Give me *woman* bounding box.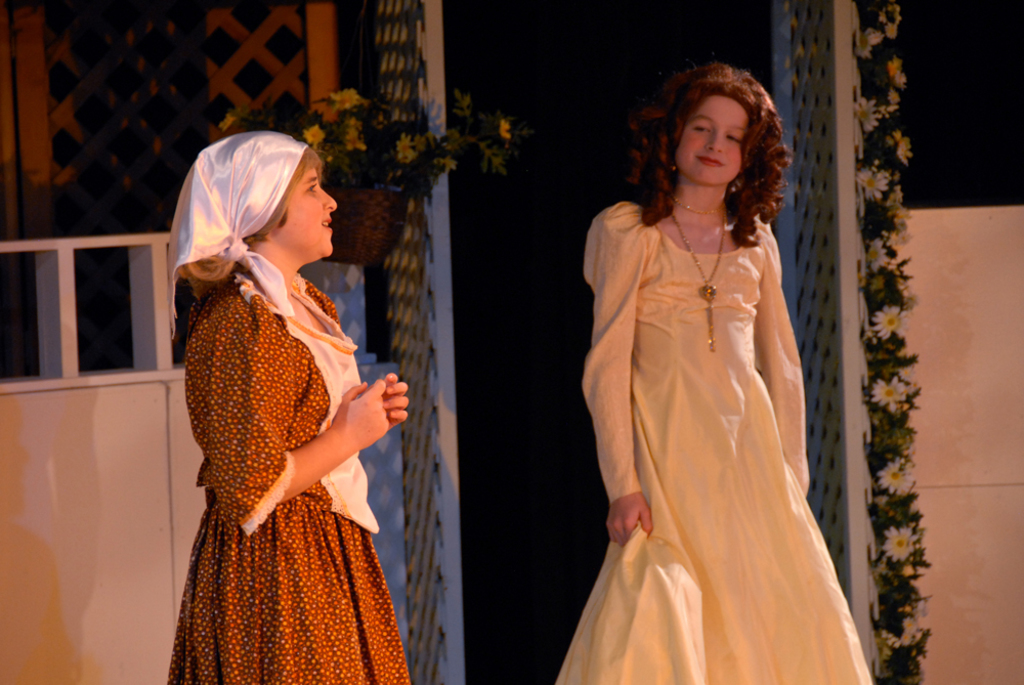
(166,121,410,684).
